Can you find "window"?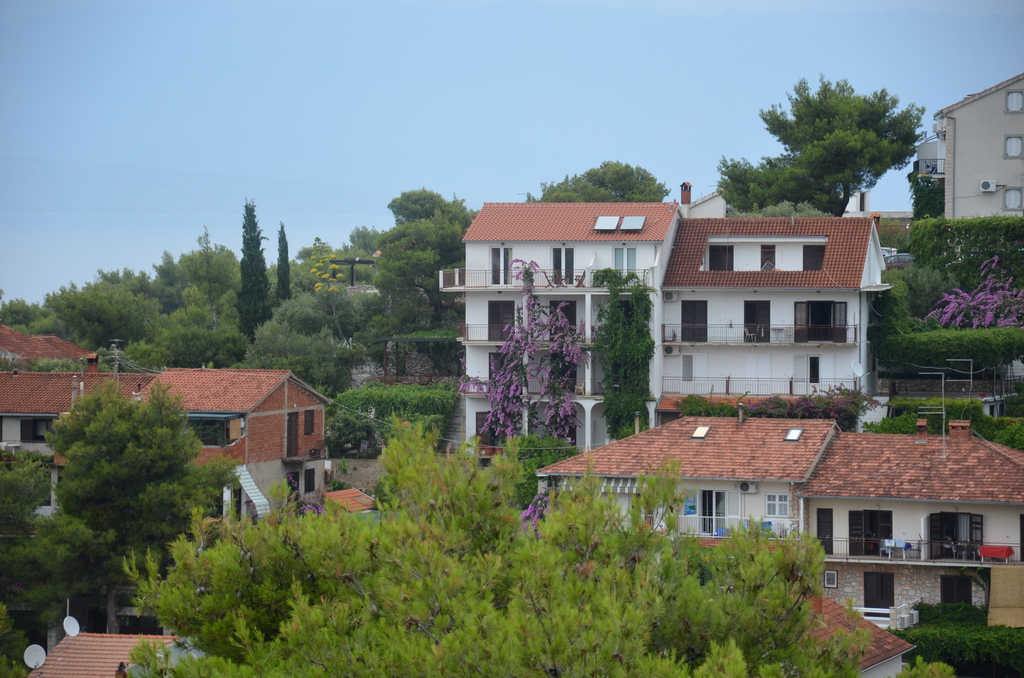
Yes, bounding box: x1=762 y1=244 x2=777 y2=270.
